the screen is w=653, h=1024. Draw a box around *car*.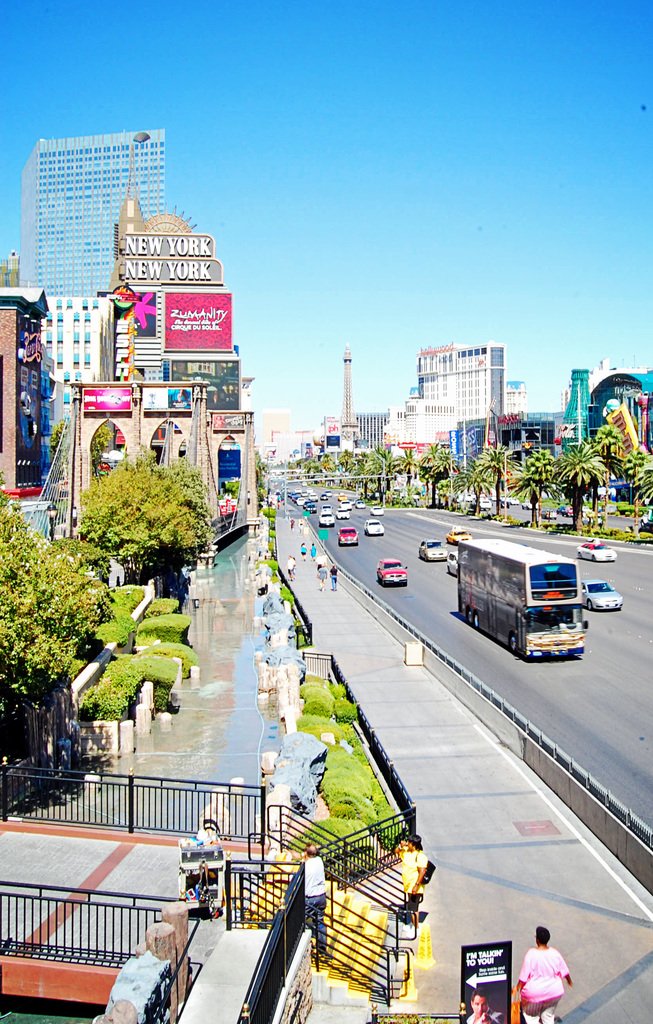
{"x1": 444, "y1": 556, "x2": 455, "y2": 575}.
